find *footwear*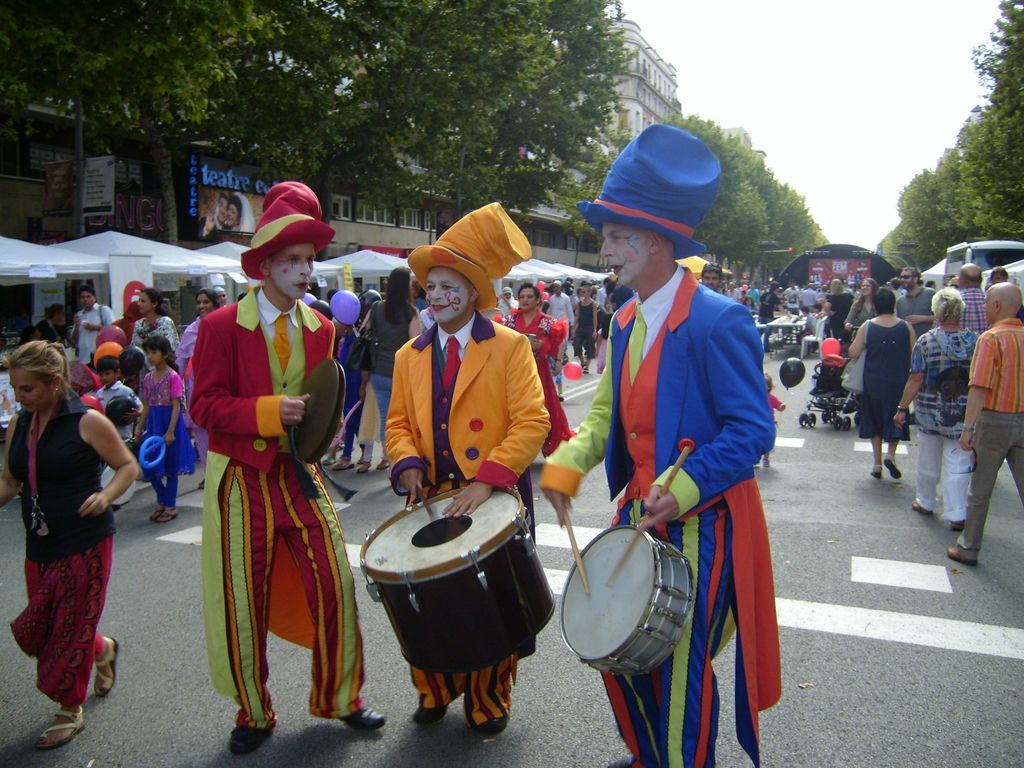
<box>93,637,118,700</box>
